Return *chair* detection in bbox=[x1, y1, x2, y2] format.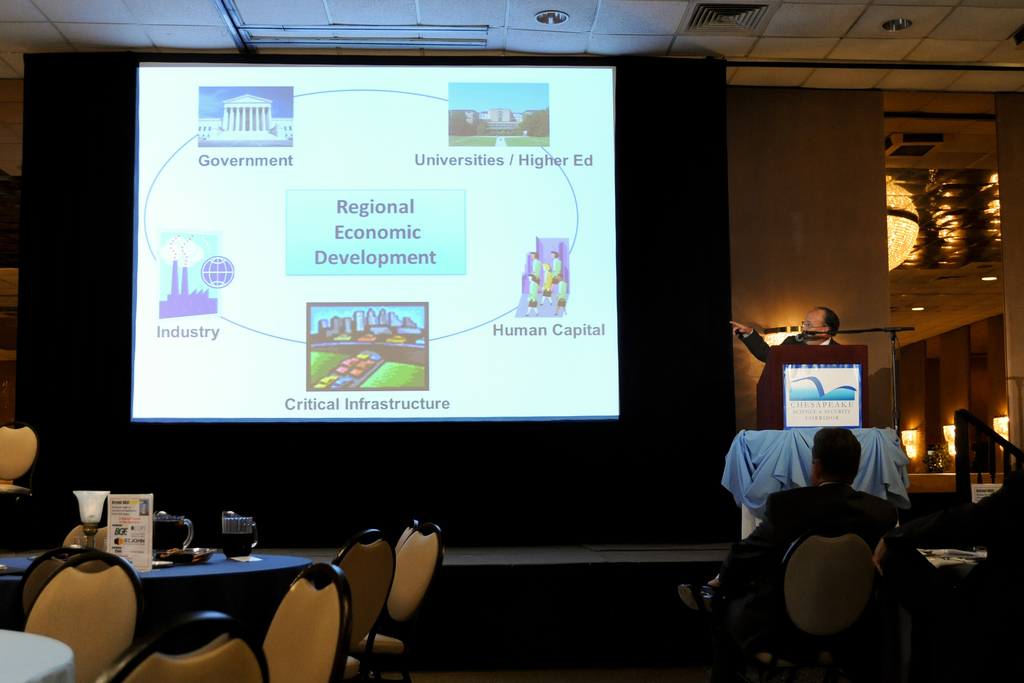
bbox=[328, 525, 399, 682].
